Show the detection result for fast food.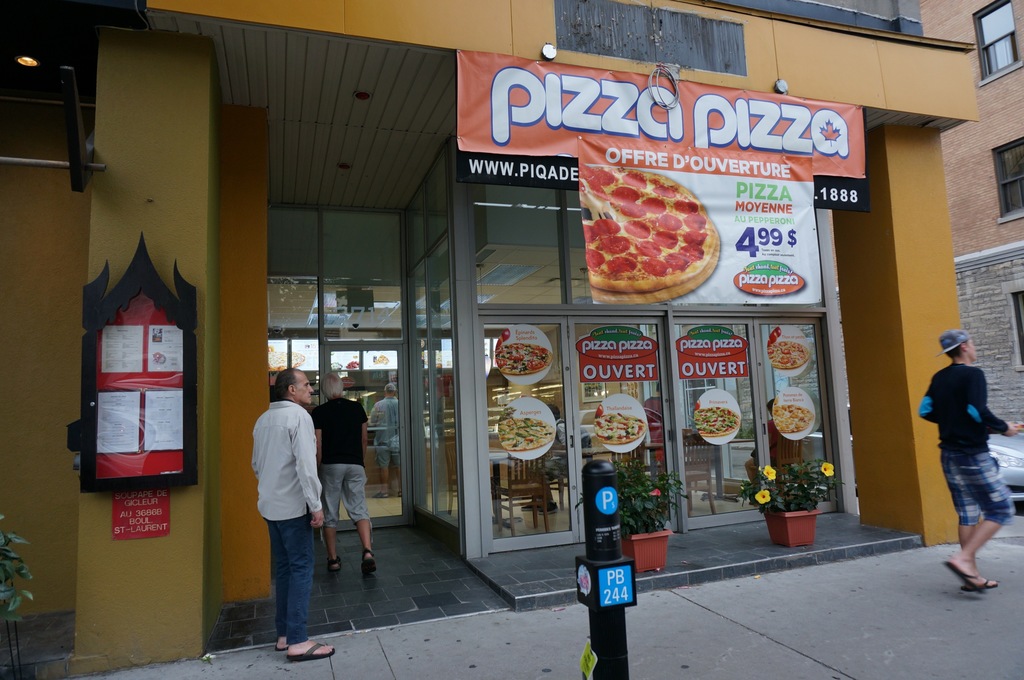
(691,408,740,438).
